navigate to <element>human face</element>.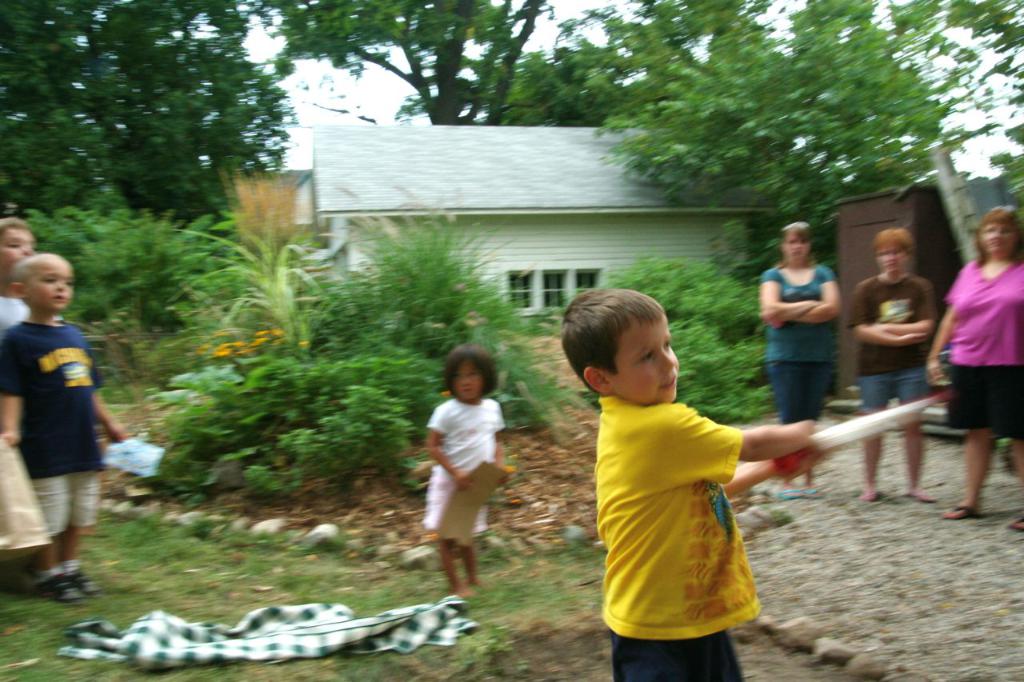
Navigation target: <bbox>0, 226, 31, 280</bbox>.
